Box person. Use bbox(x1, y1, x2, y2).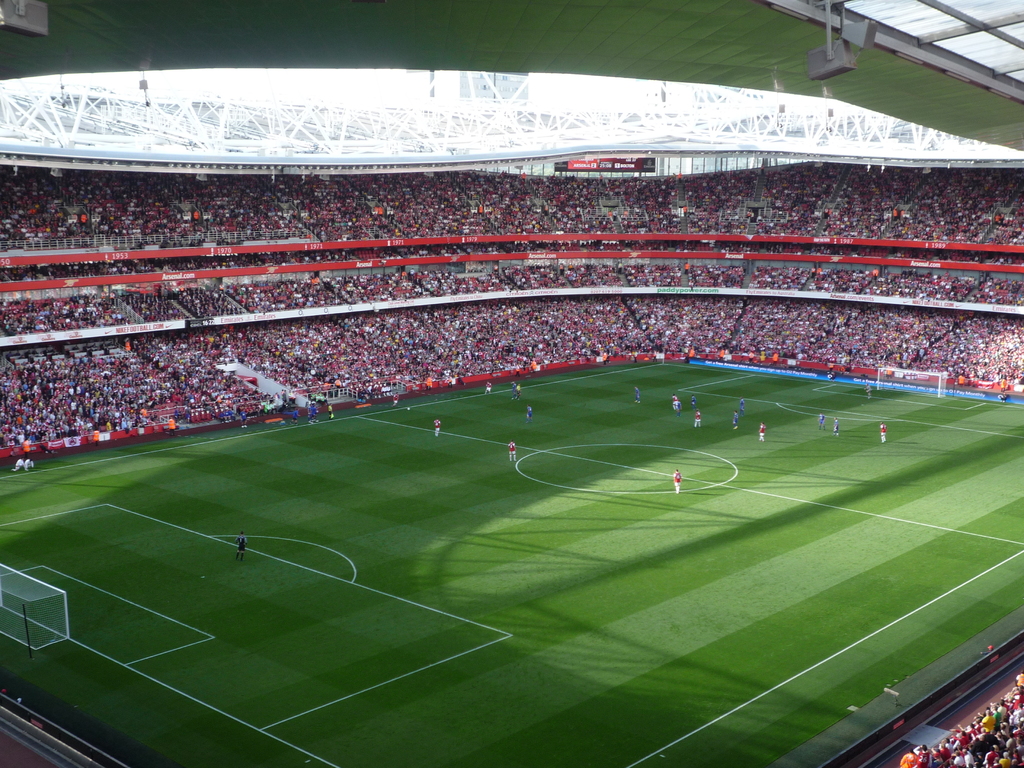
bbox(816, 413, 829, 433).
